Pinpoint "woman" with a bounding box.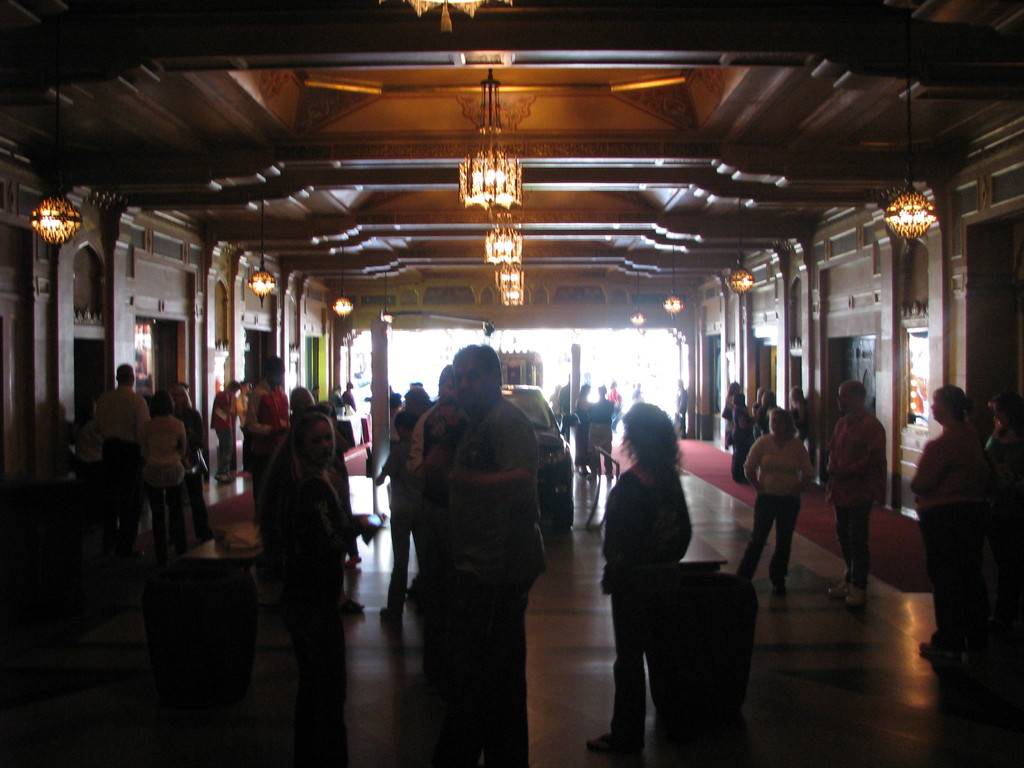
box=[260, 413, 371, 767].
